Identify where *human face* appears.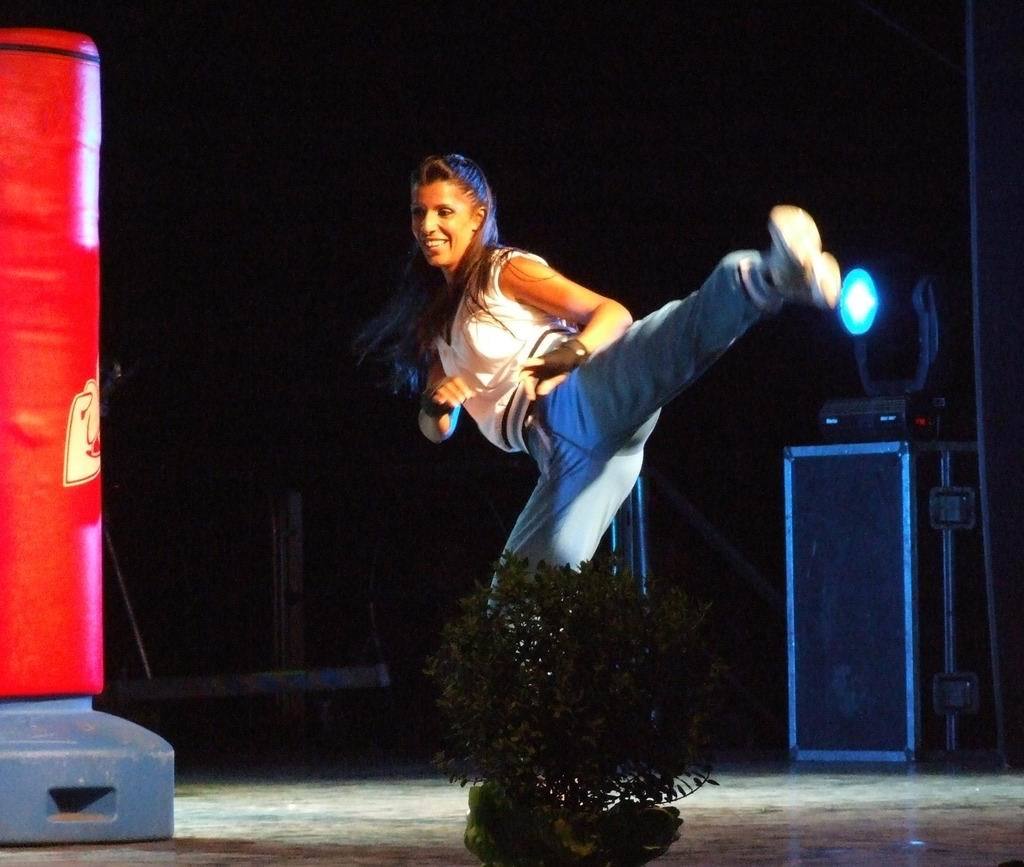
Appears at rect(408, 178, 470, 264).
